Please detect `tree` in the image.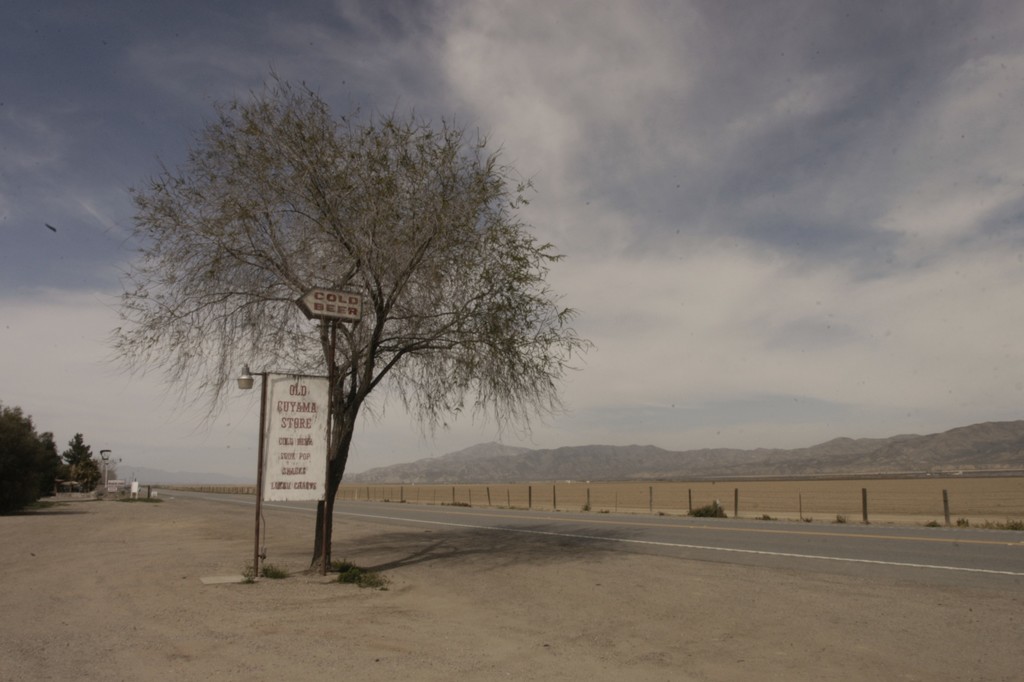
[x1=99, y1=65, x2=600, y2=580].
